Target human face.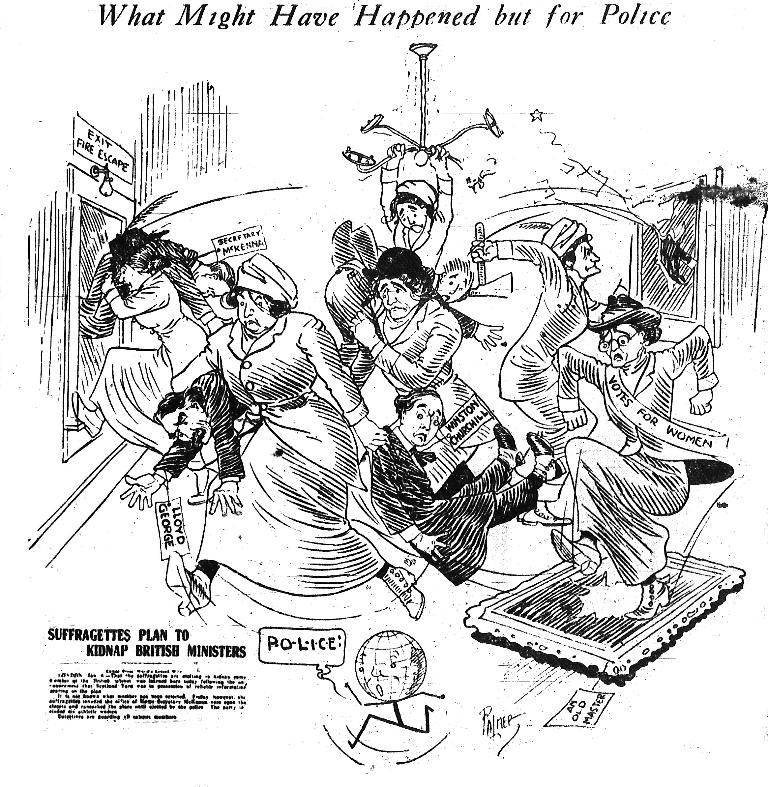
Target region: 397,202,427,230.
